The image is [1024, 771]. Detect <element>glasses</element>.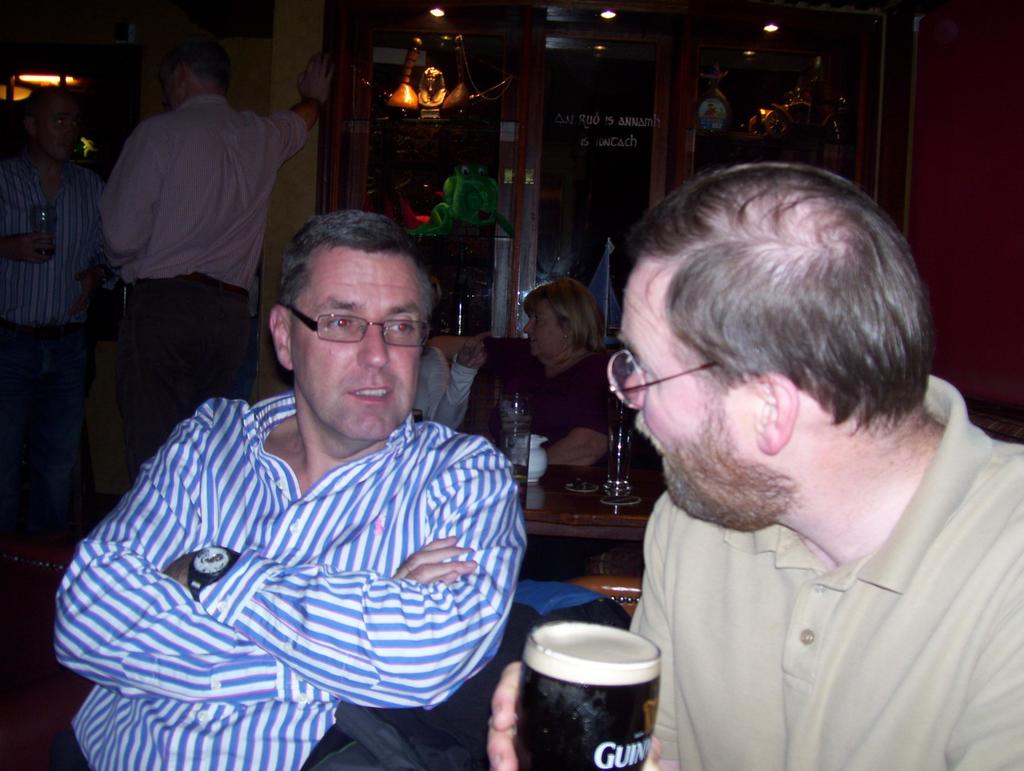
Detection: bbox=(279, 306, 422, 357).
